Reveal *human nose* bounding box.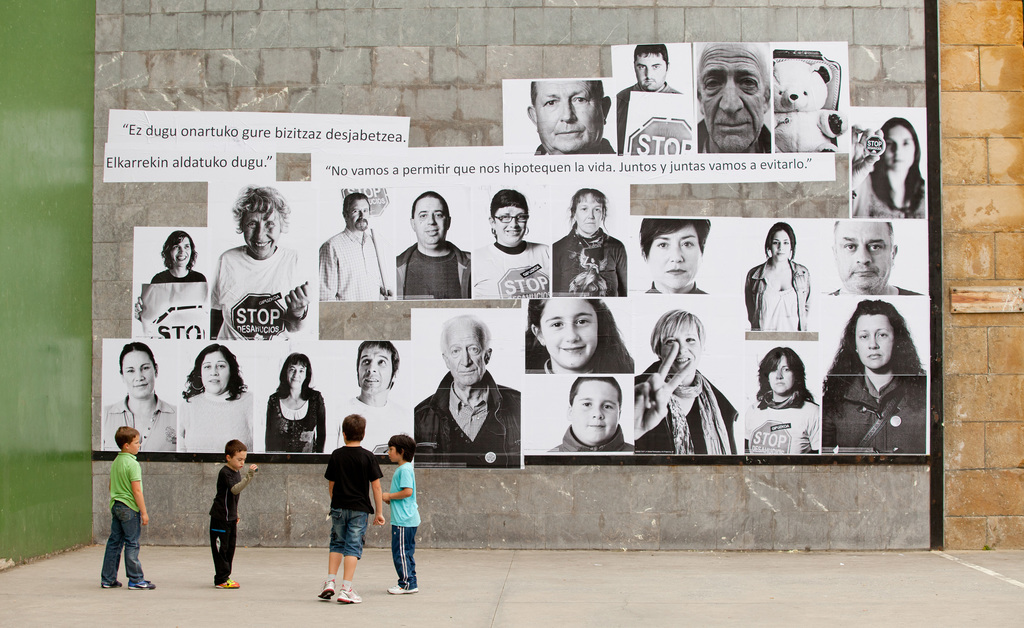
Revealed: (left=867, top=335, right=879, bottom=350).
